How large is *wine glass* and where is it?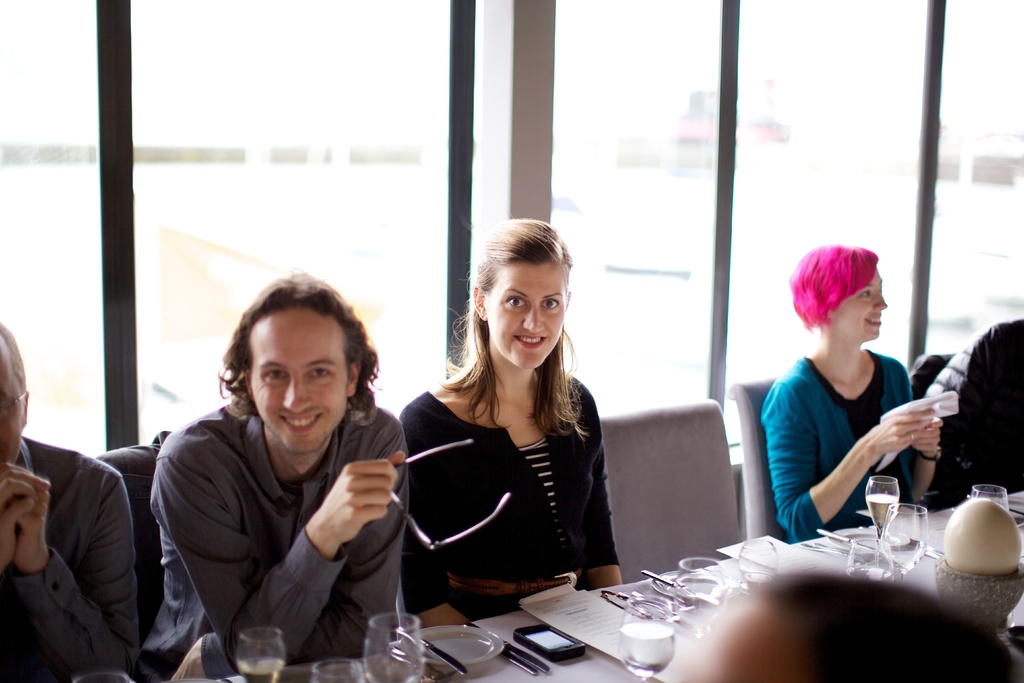
Bounding box: region(850, 537, 895, 586).
